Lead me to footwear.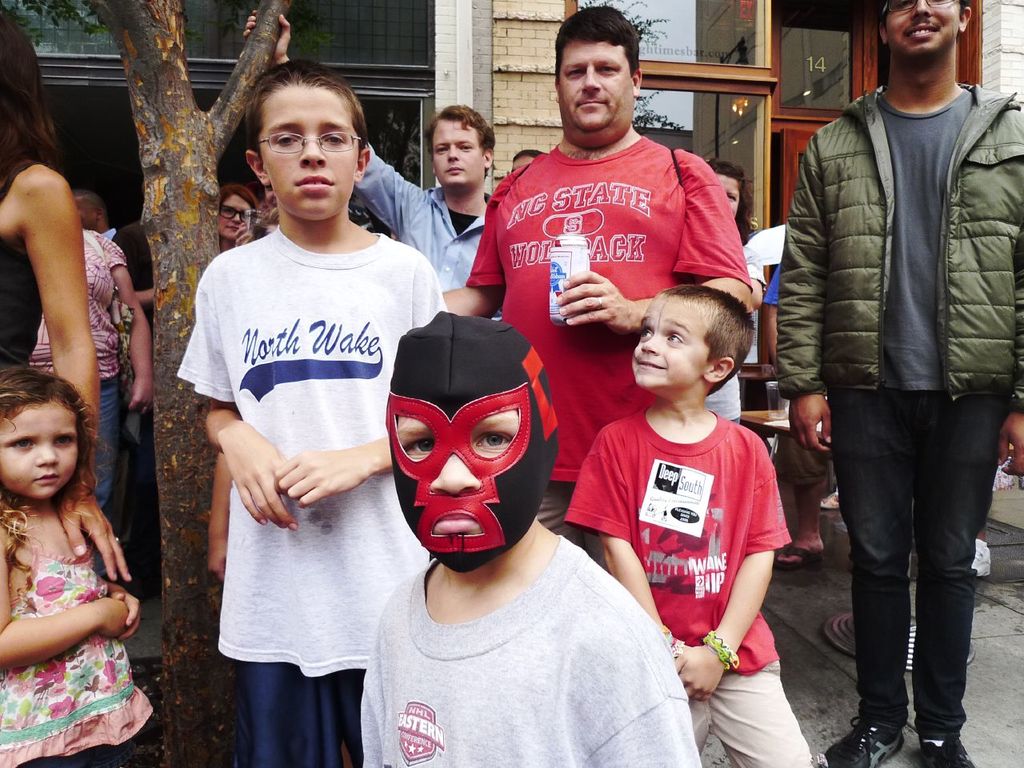
Lead to Rect(780, 542, 822, 574).
